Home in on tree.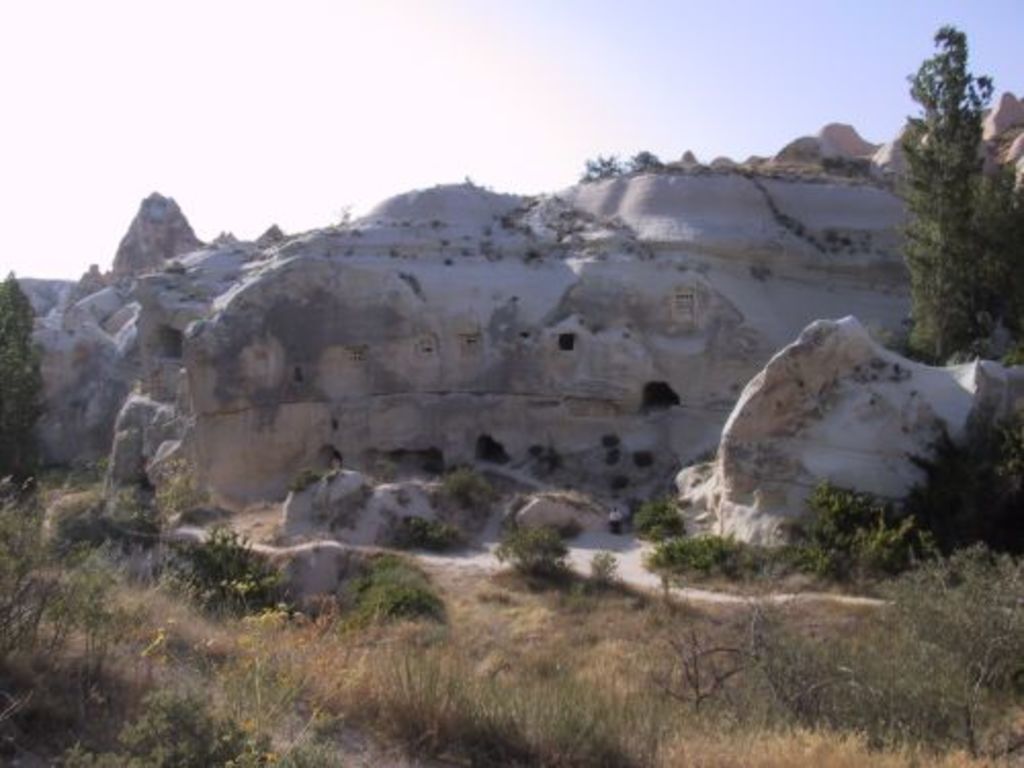
Homed in at crop(0, 264, 45, 492).
